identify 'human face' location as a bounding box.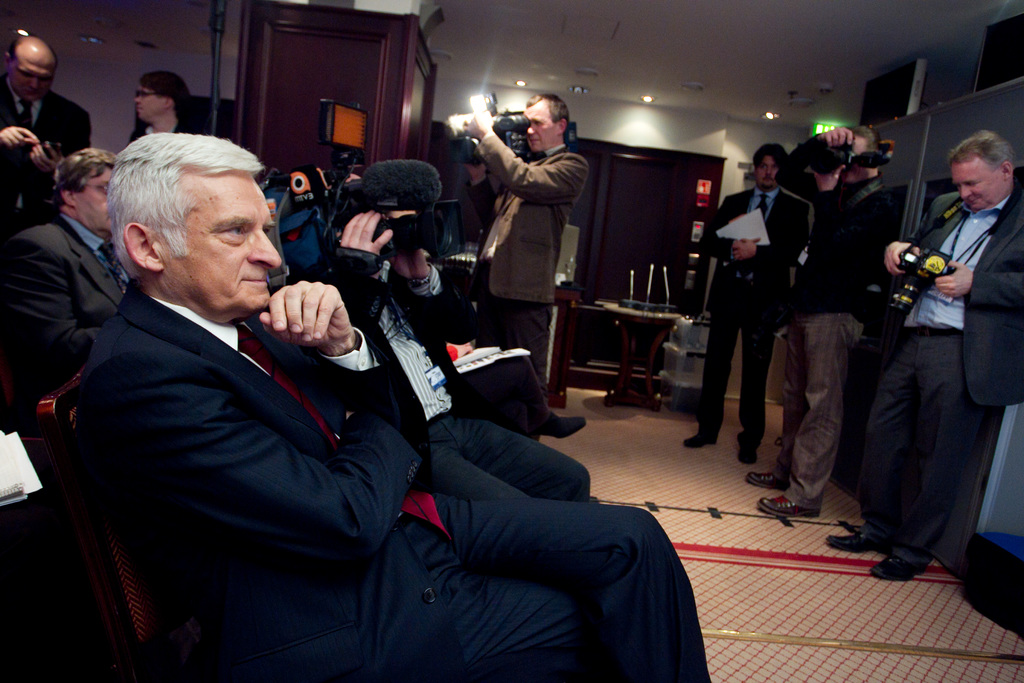
(x1=760, y1=153, x2=779, y2=190).
